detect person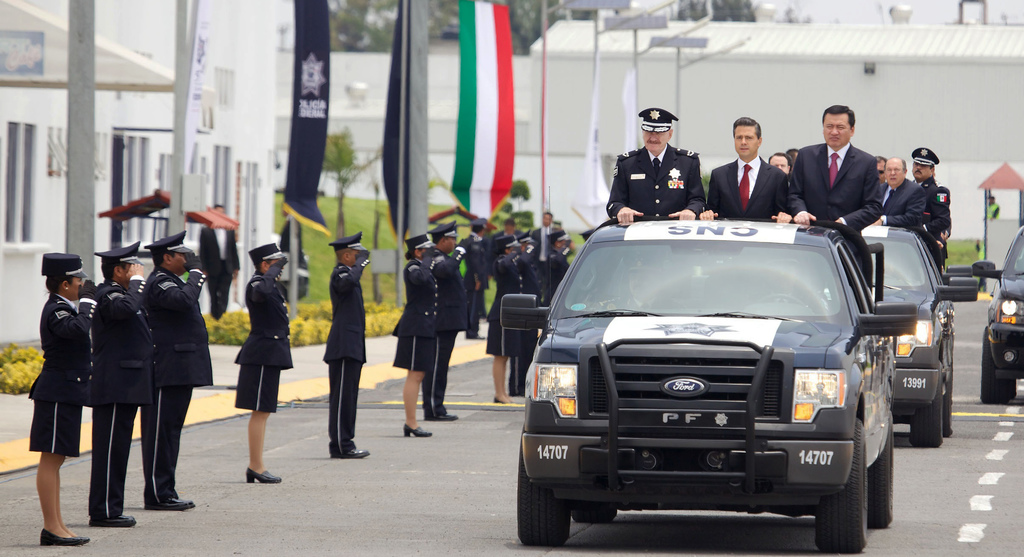
bbox=[869, 153, 927, 227]
